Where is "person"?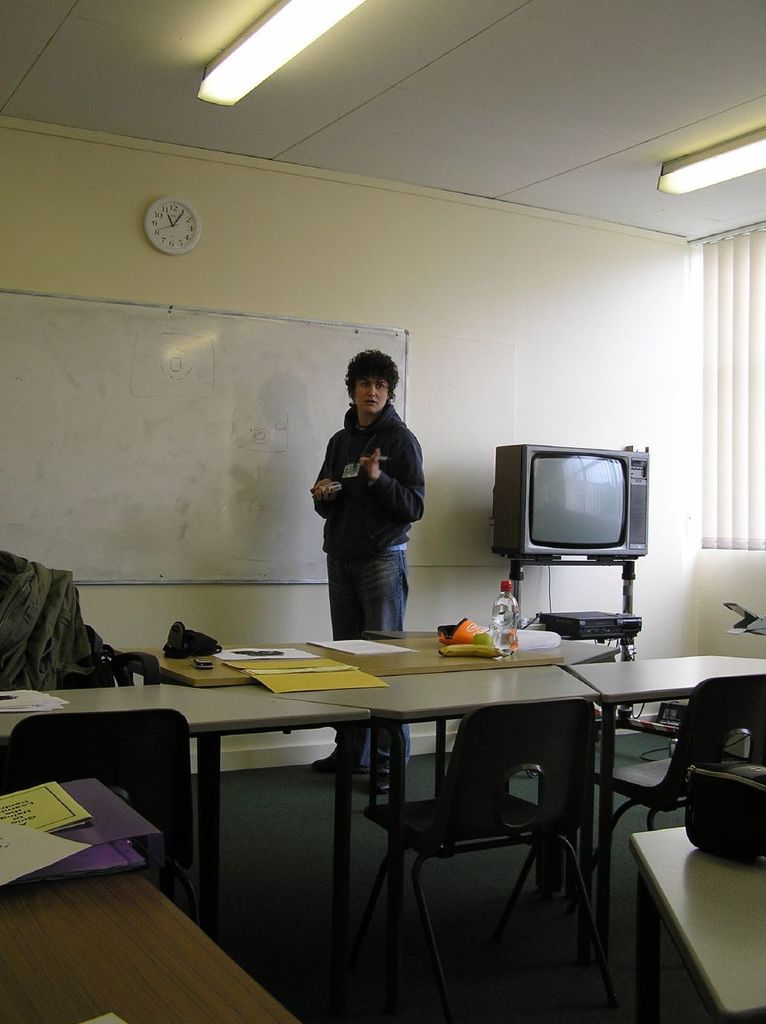
318, 343, 445, 660.
